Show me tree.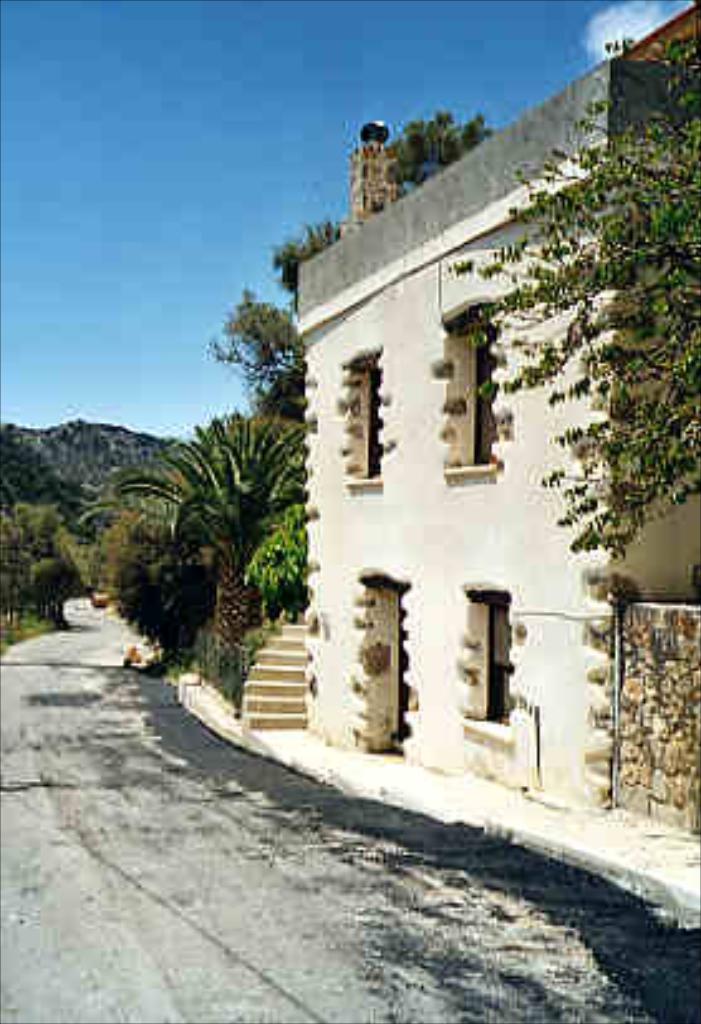
tree is here: 391, 106, 517, 199.
